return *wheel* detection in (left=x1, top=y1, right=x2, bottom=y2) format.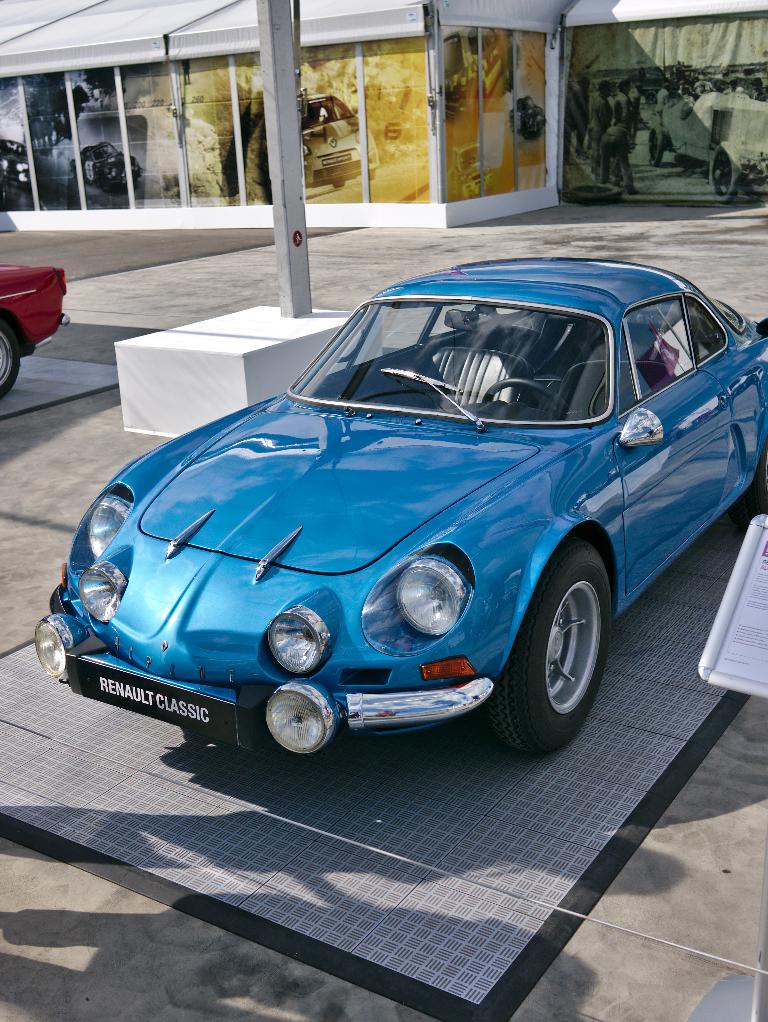
(left=369, top=166, right=381, bottom=180).
